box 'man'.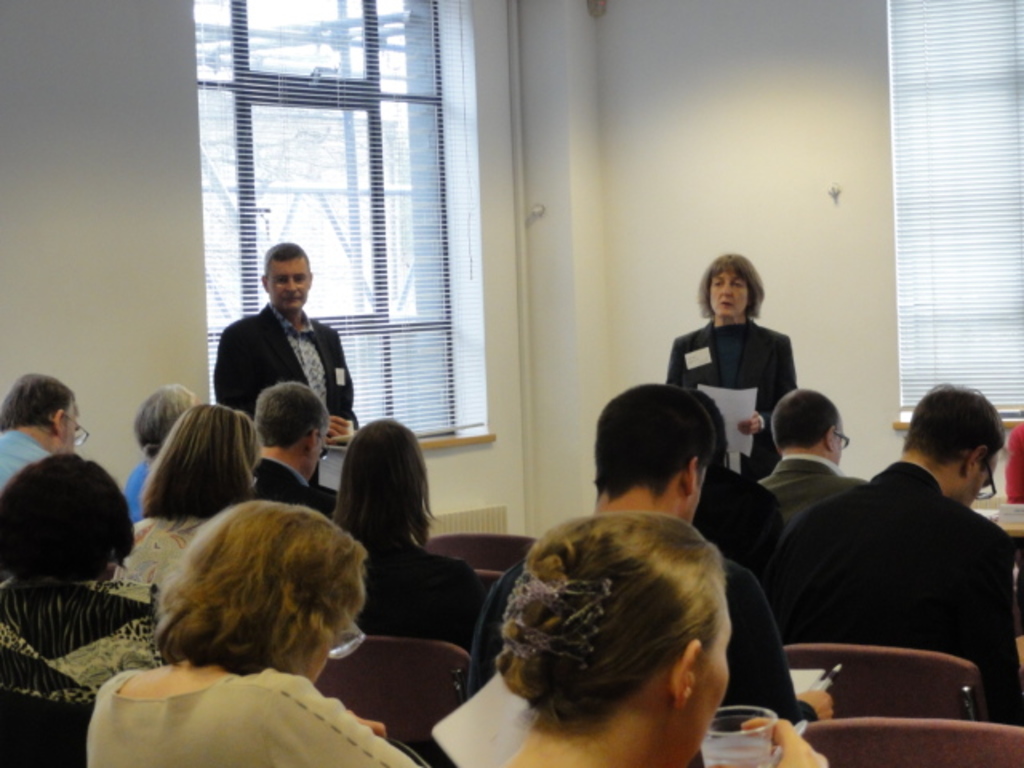
747/395/1023/712.
